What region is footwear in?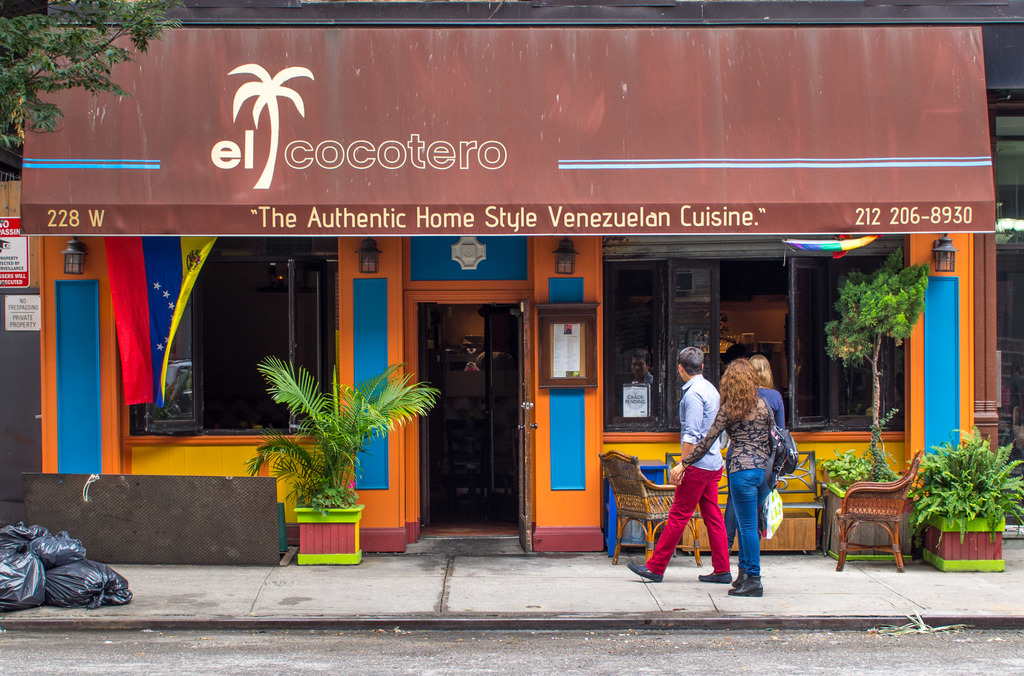
{"left": 732, "top": 569, "right": 749, "bottom": 589}.
